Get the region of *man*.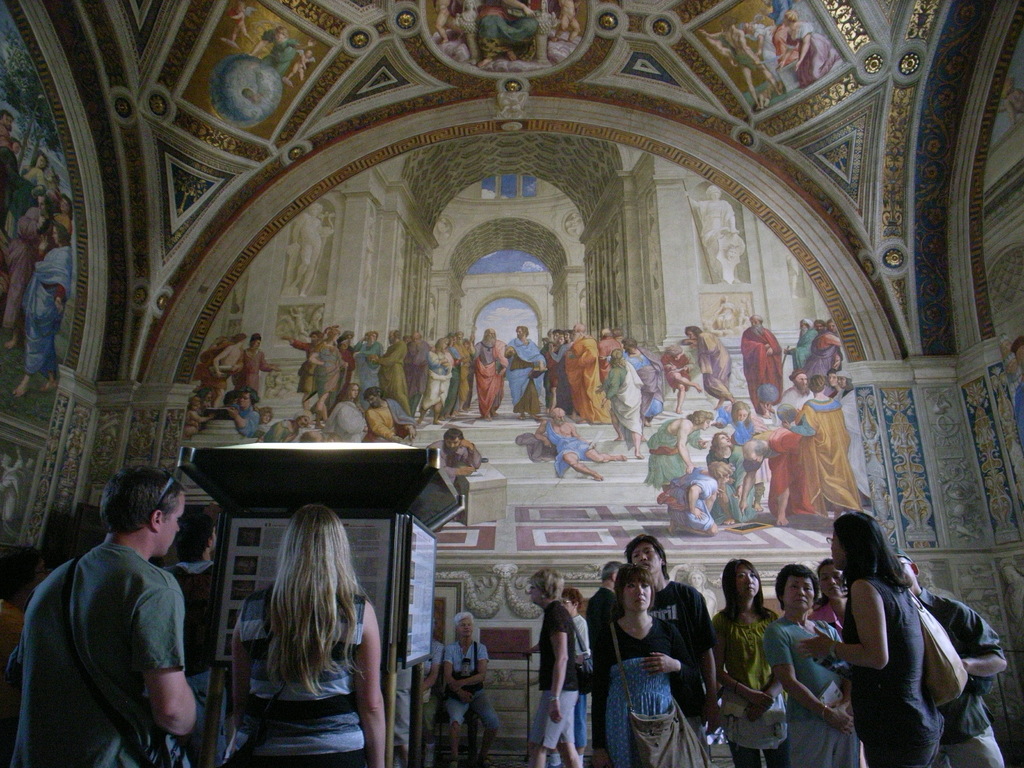
51, 437, 203, 767.
